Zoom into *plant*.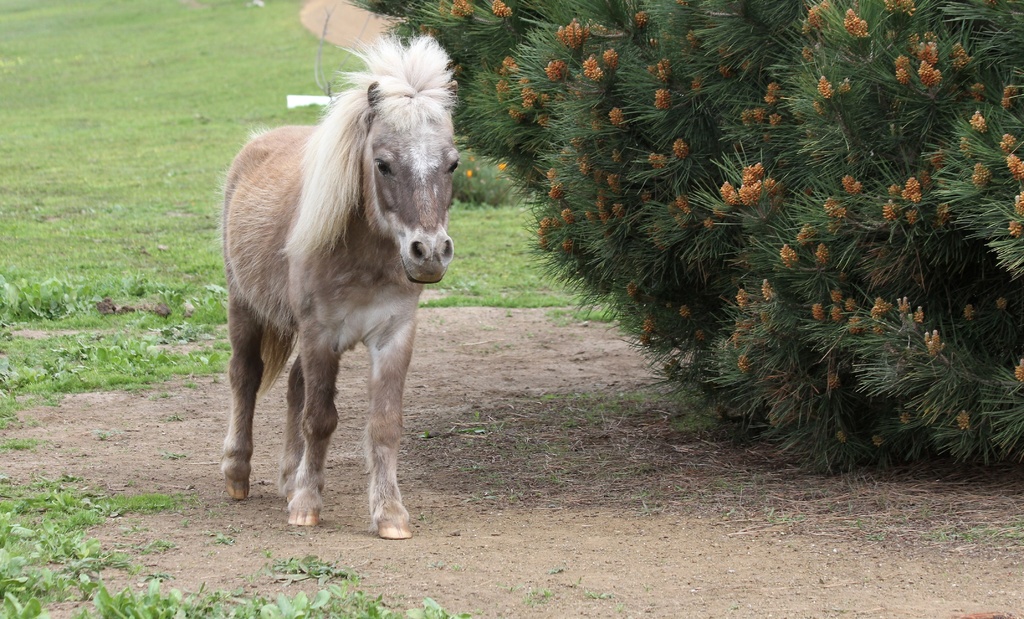
Zoom target: left=90, top=579, right=470, bottom=618.
